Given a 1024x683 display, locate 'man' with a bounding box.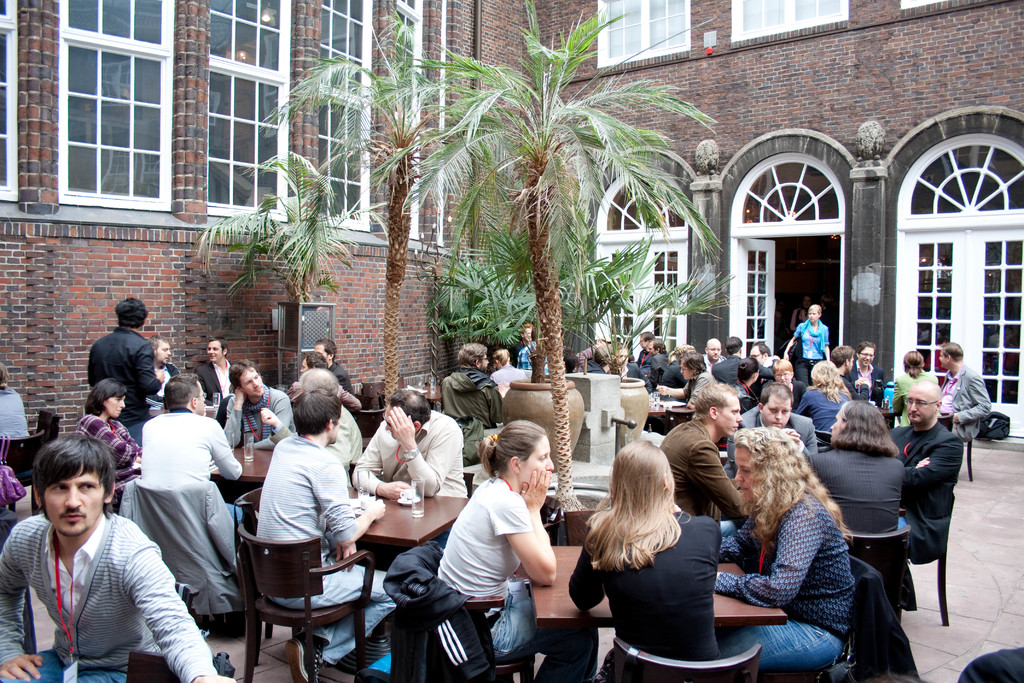
Located: (250, 395, 399, 682).
